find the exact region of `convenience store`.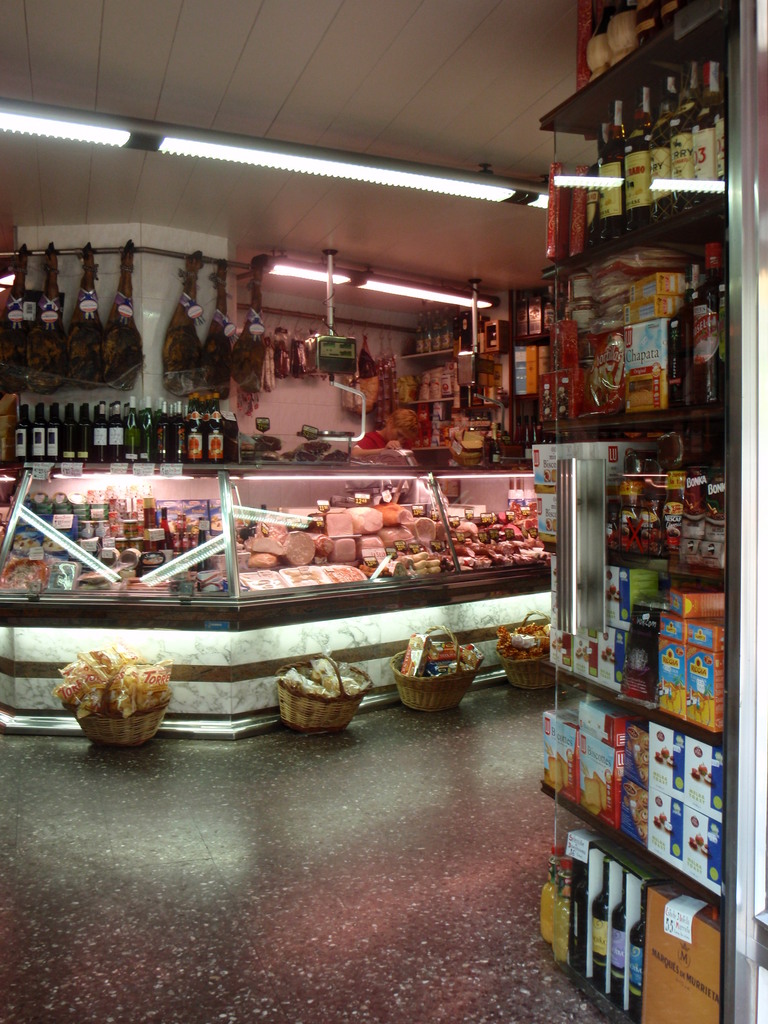
Exact region: pyautogui.locateOnScreen(0, 0, 760, 953).
